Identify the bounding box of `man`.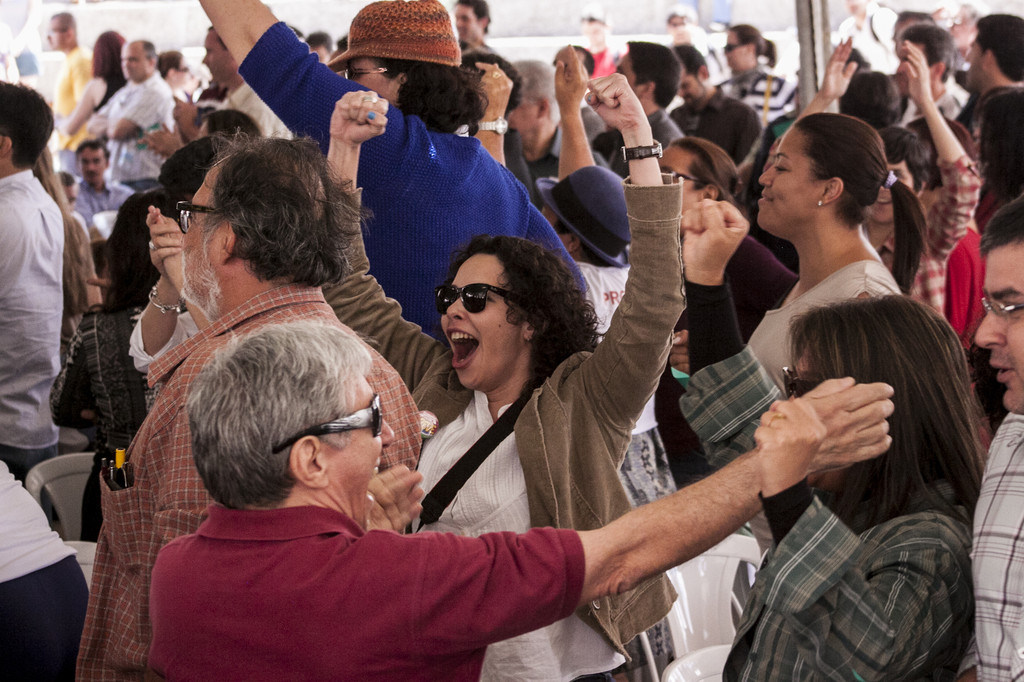
region(172, 26, 292, 143).
